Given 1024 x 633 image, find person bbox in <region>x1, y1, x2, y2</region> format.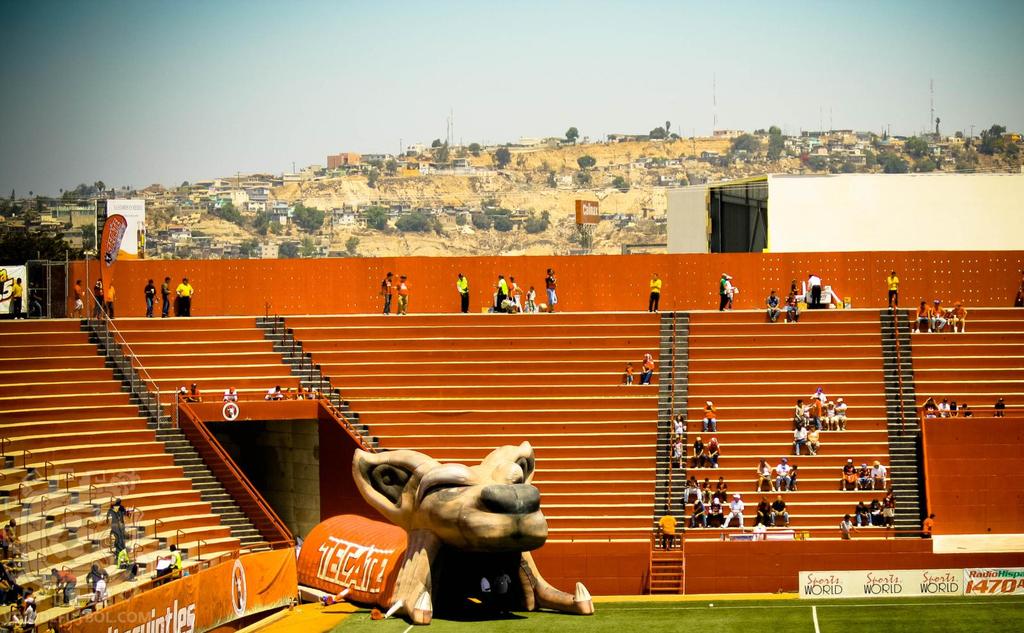
<region>51, 566, 77, 607</region>.
